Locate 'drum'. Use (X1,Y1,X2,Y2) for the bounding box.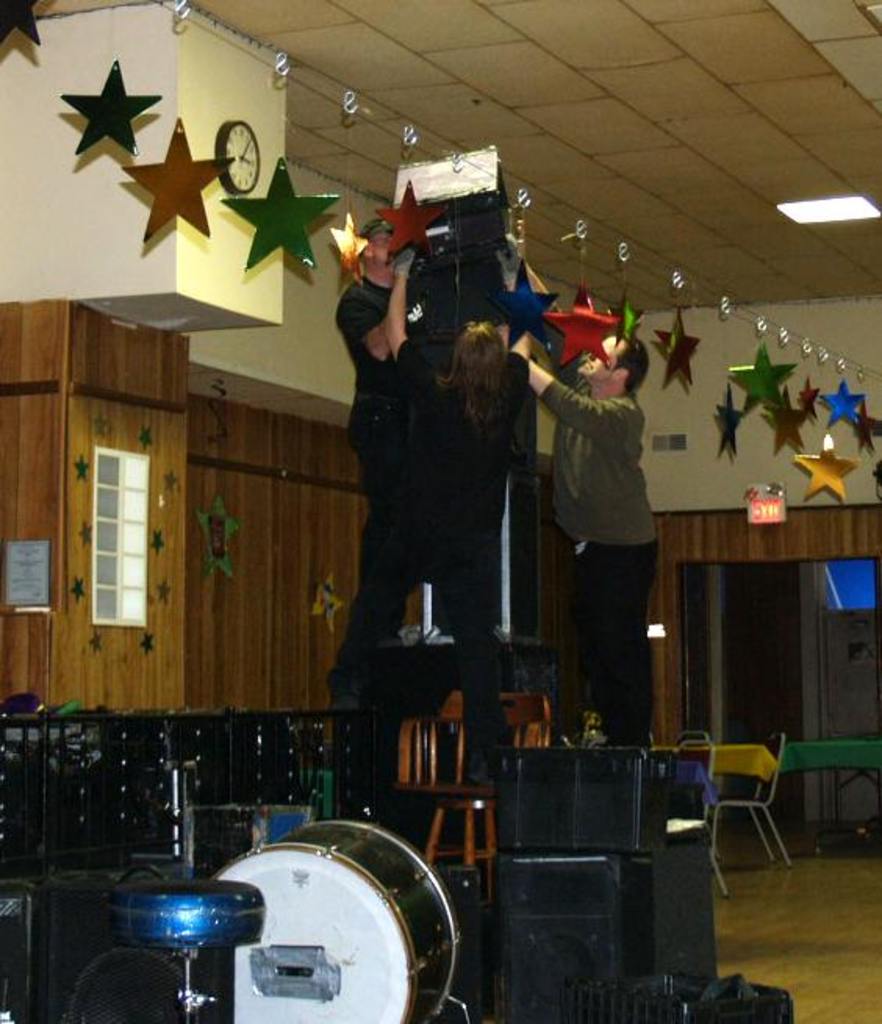
(210,819,458,1022).
